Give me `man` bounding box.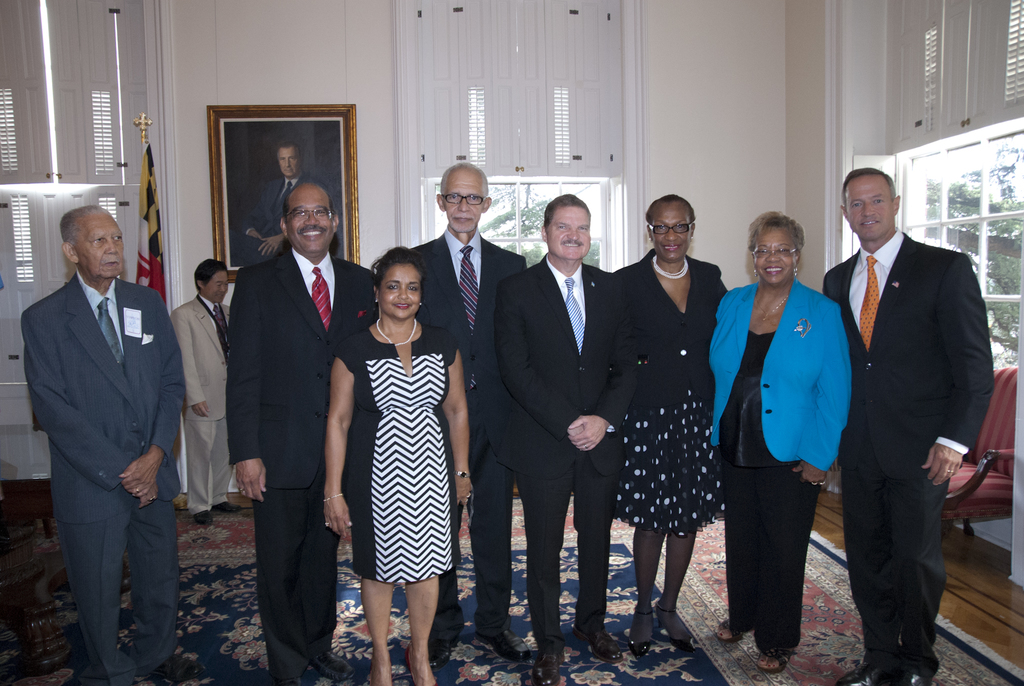
817, 165, 996, 685.
